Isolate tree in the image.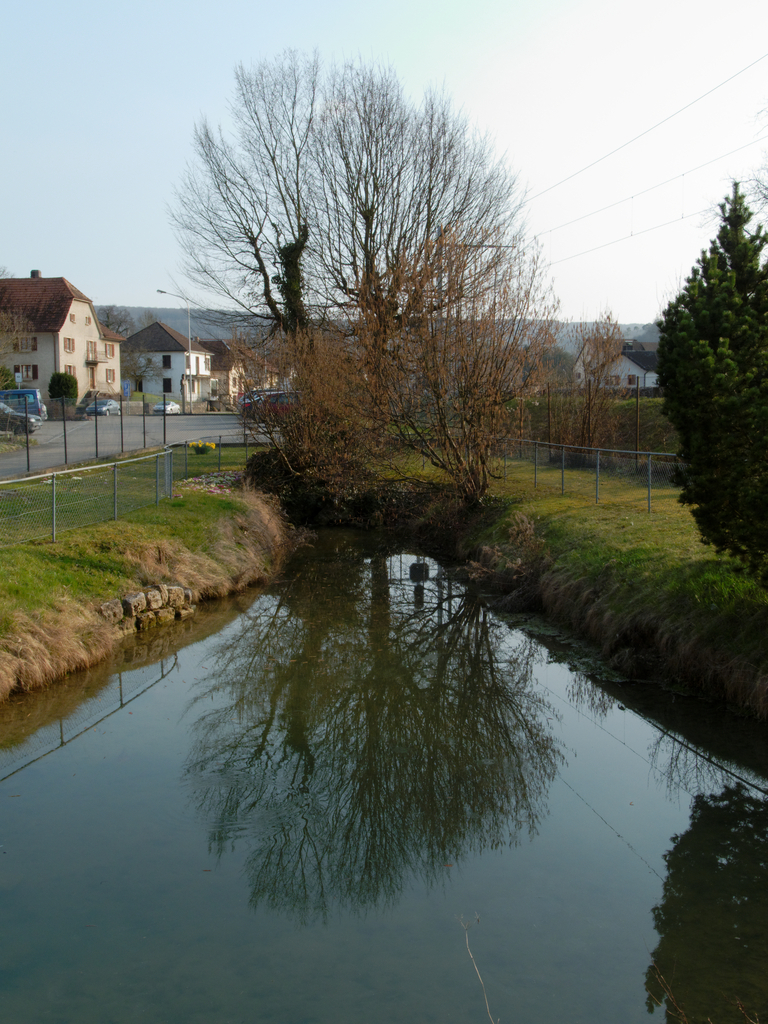
Isolated region: BBox(571, 307, 626, 476).
